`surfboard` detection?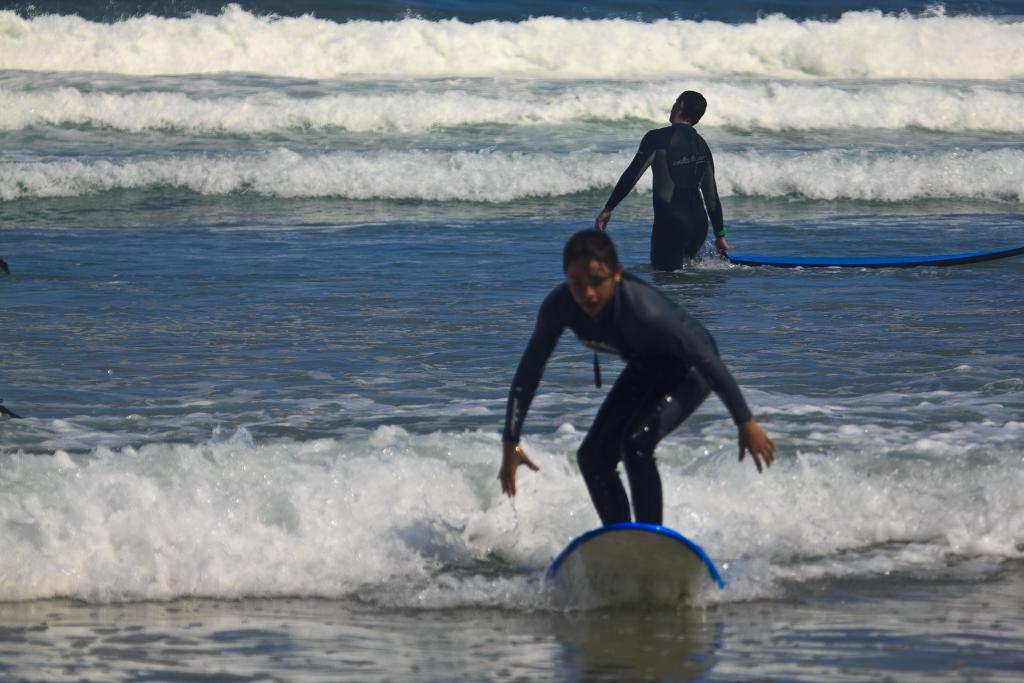
720, 247, 1023, 273
